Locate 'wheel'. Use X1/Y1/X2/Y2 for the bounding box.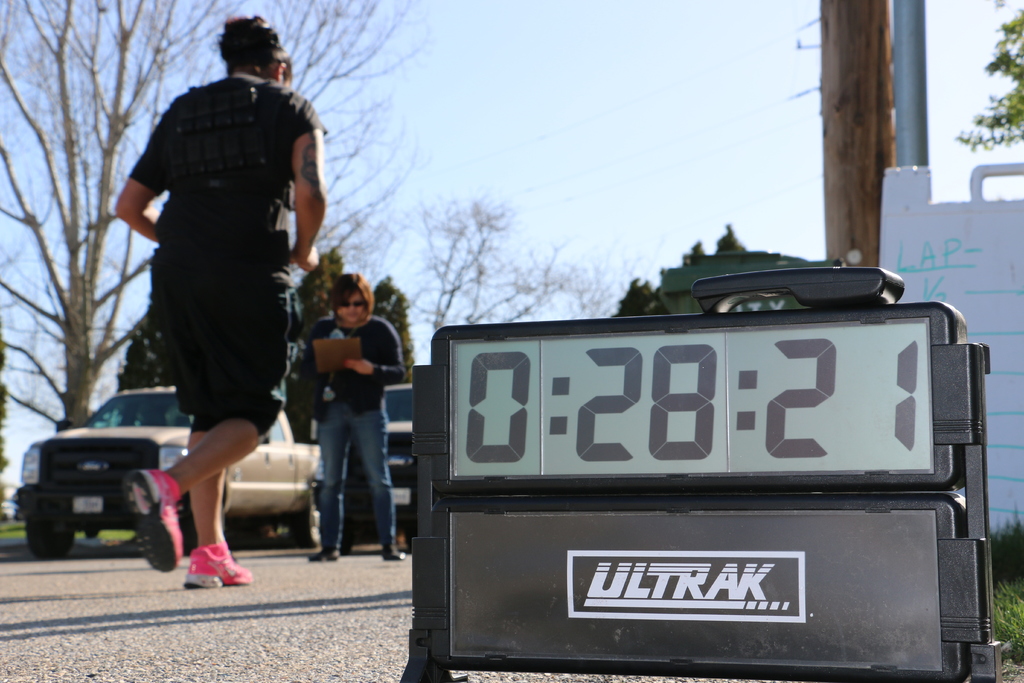
19/514/77/557.
